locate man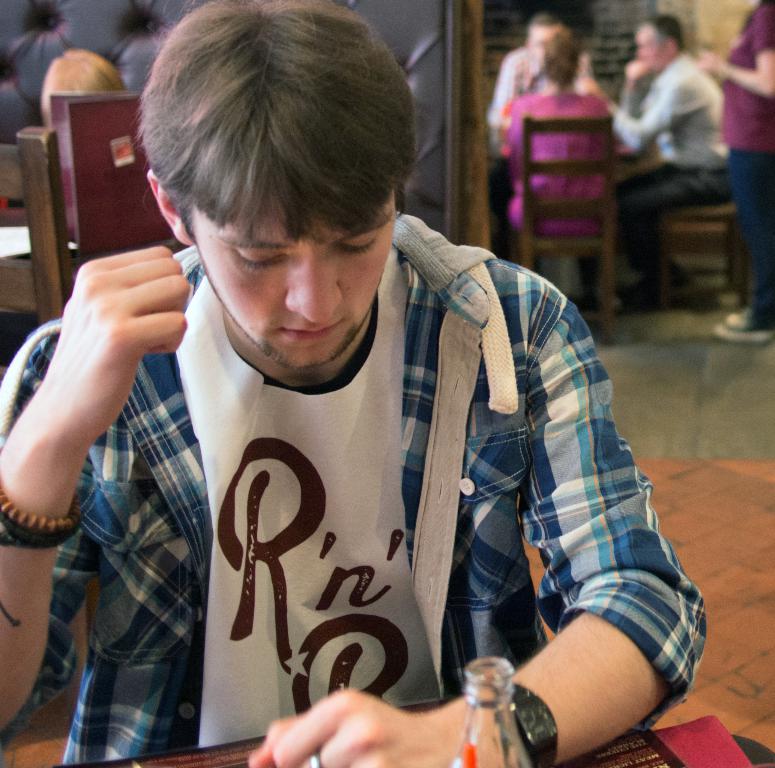
x1=484 y1=11 x2=594 y2=129
